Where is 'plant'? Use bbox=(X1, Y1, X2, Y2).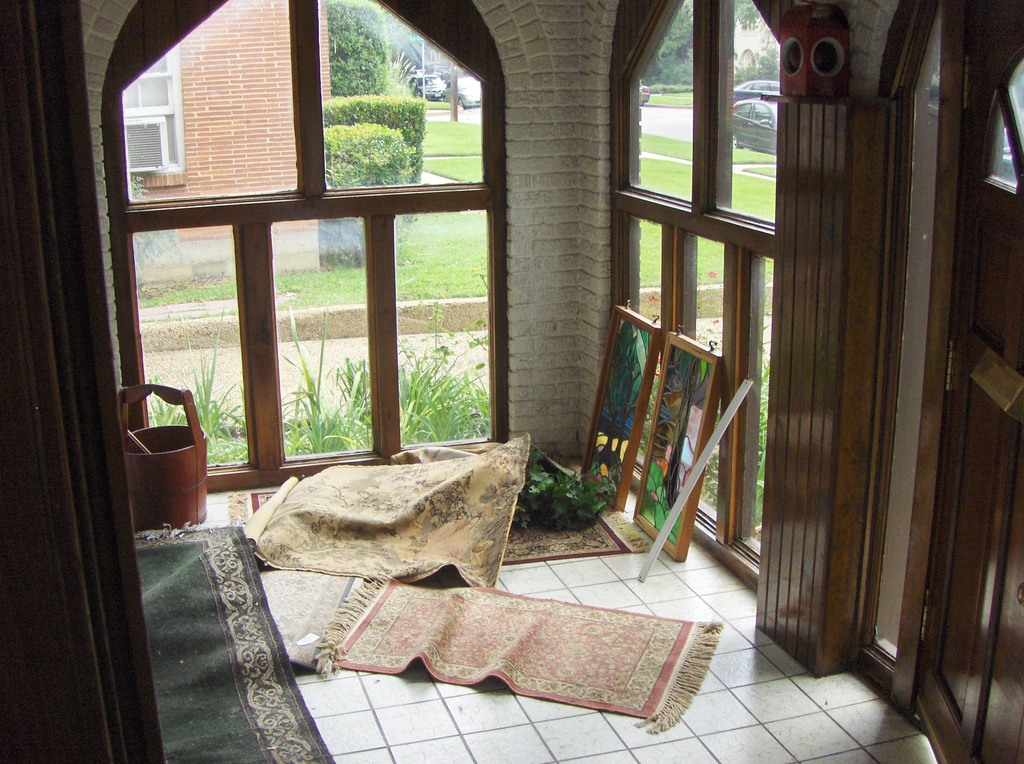
bbox=(382, 50, 425, 102).
